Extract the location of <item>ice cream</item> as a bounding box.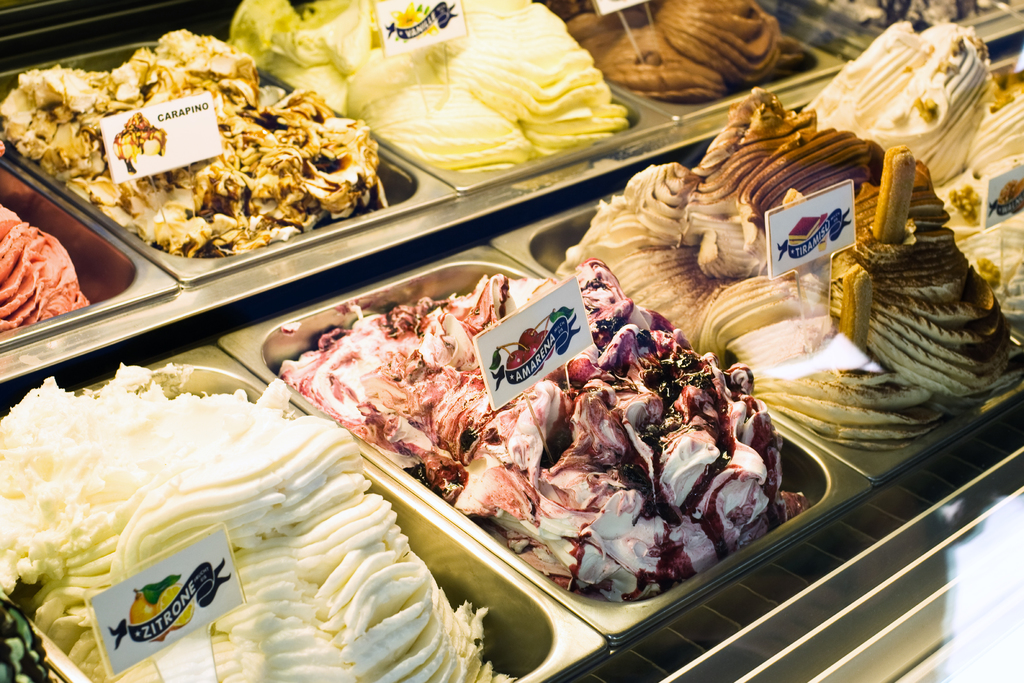
l=808, t=15, r=1023, b=328.
